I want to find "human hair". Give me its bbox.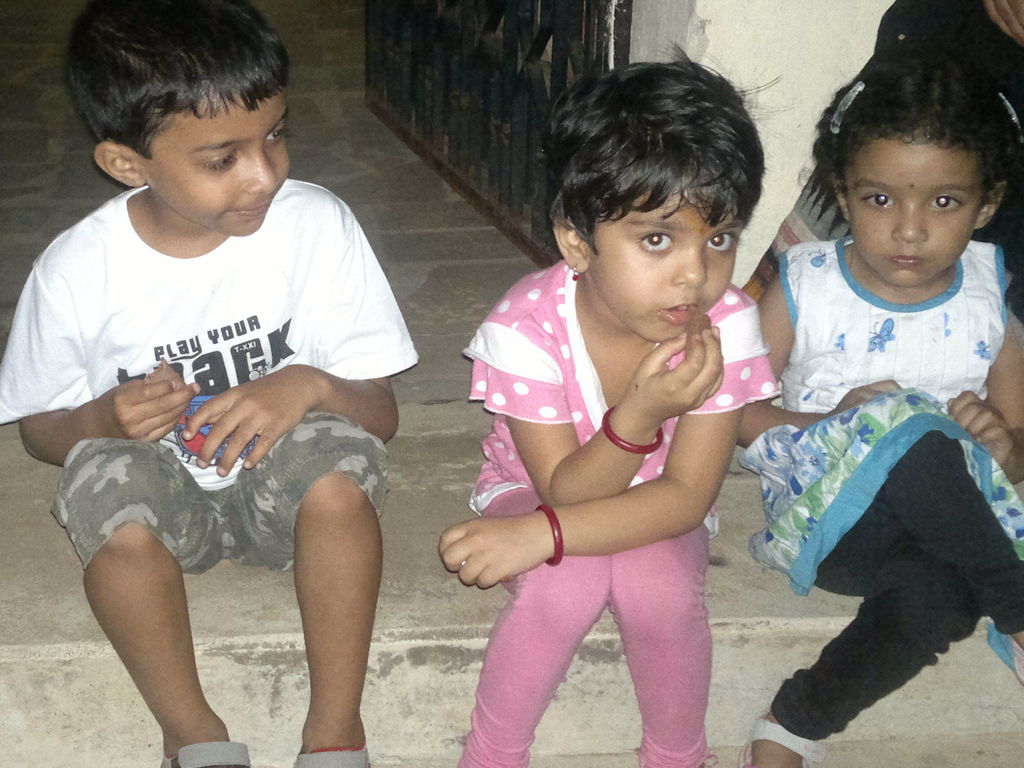
rect(799, 49, 1023, 239).
